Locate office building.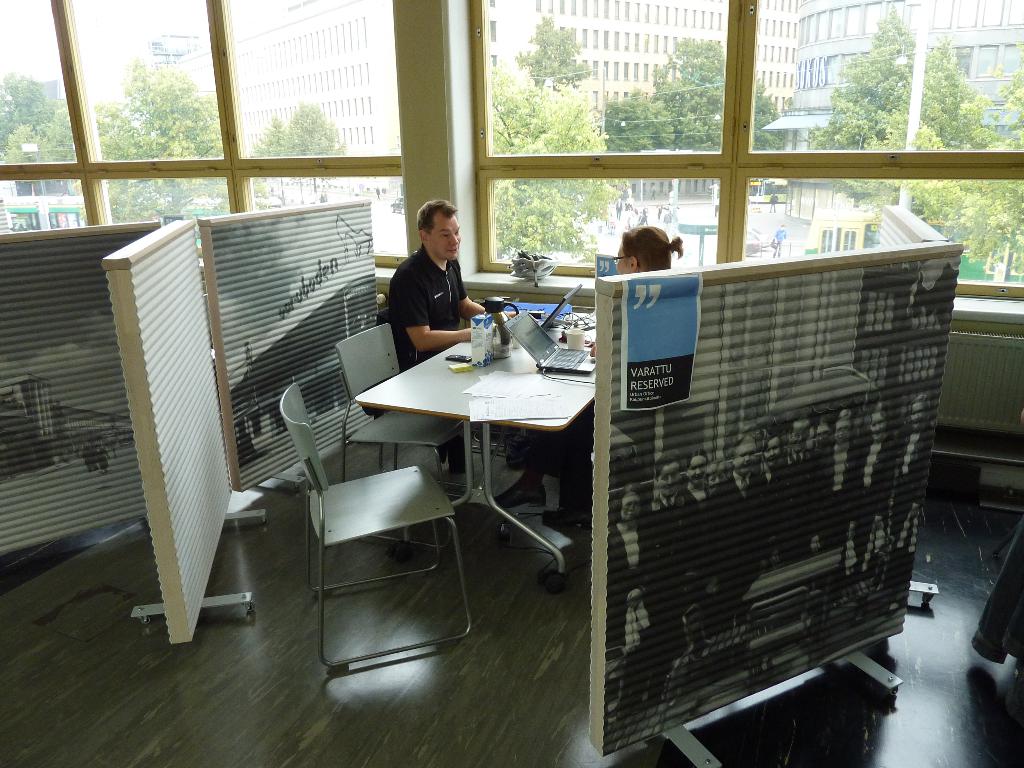
Bounding box: bbox(161, 4, 390, 227).
